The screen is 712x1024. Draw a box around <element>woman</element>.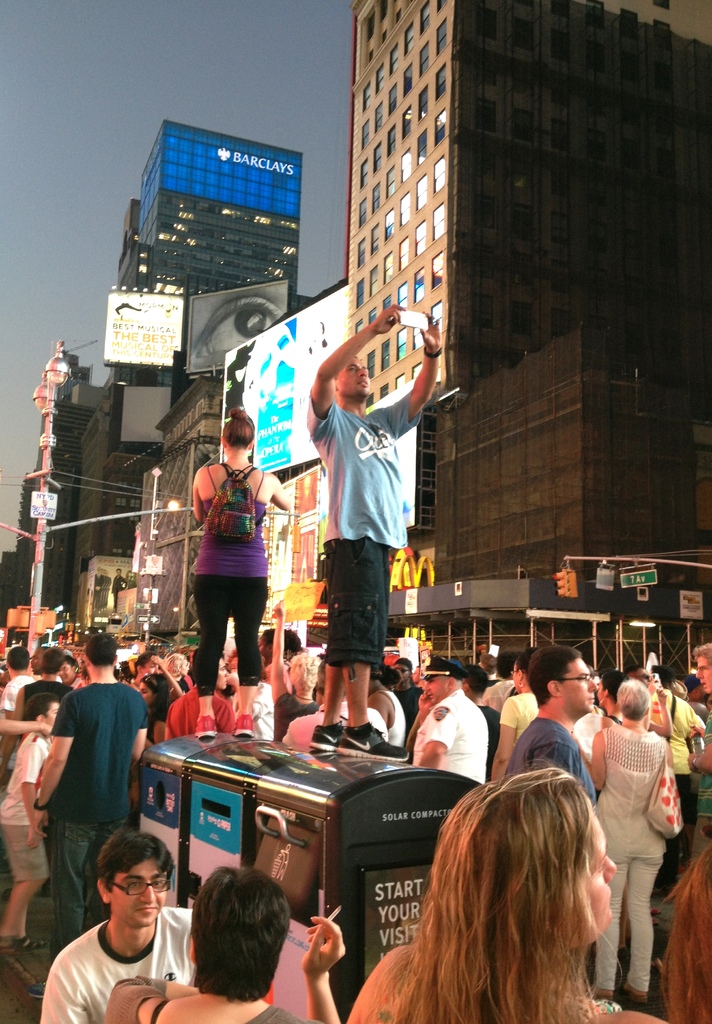
select_region(163, 652, 190, 691).
